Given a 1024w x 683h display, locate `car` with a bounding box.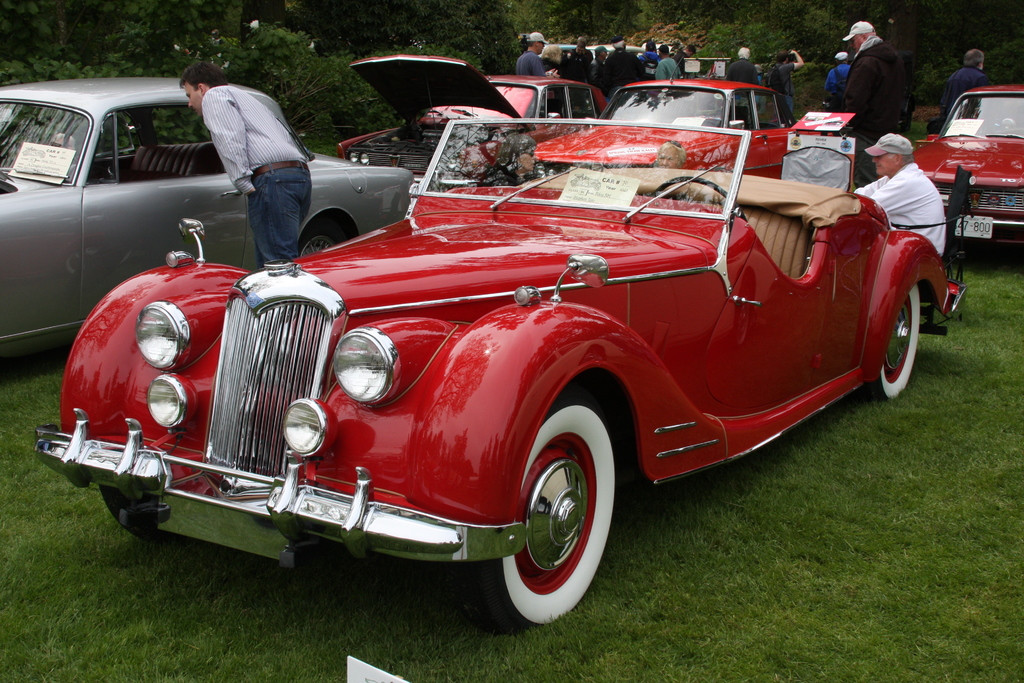
Located: 534 76 852 176.
